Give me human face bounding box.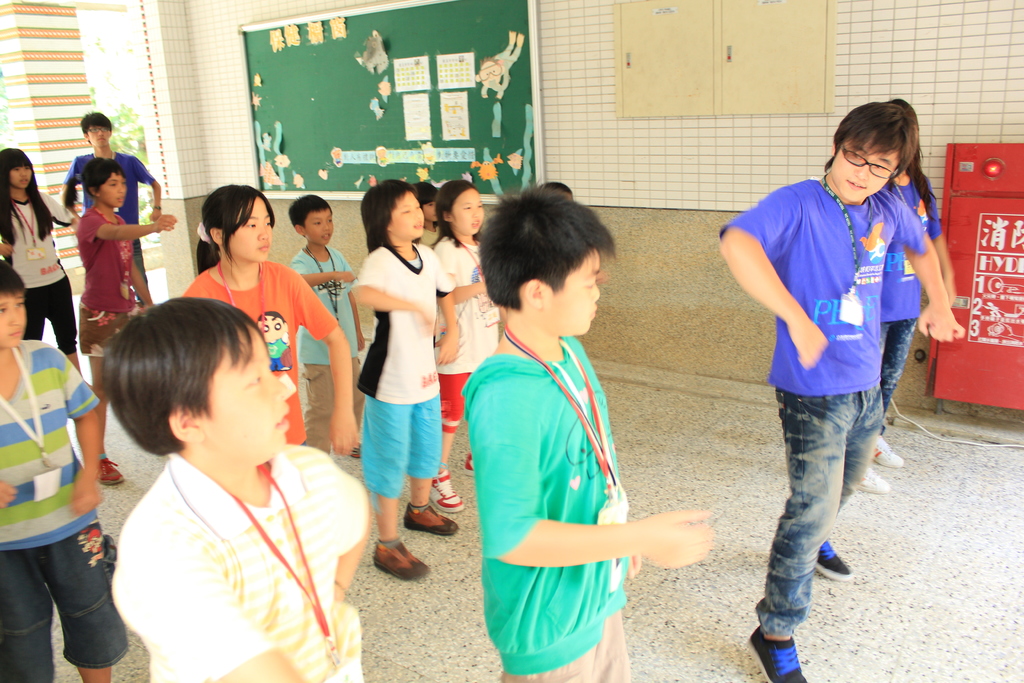
(452,193,485,240).
